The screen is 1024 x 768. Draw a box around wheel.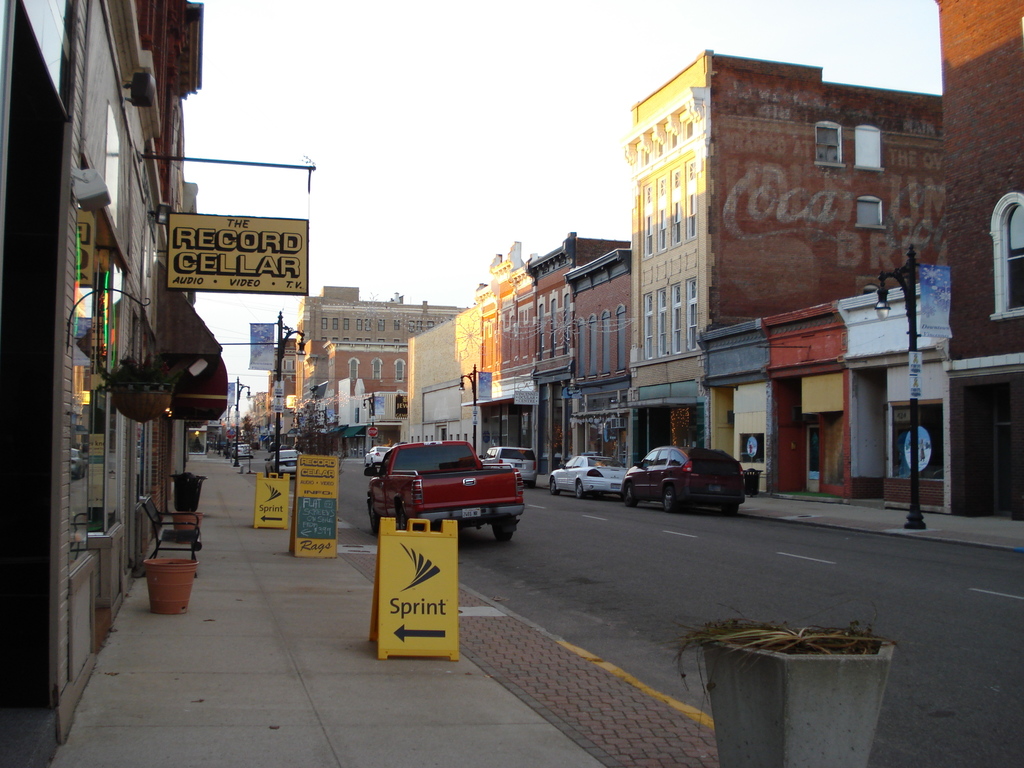
[575,485,589,495].
